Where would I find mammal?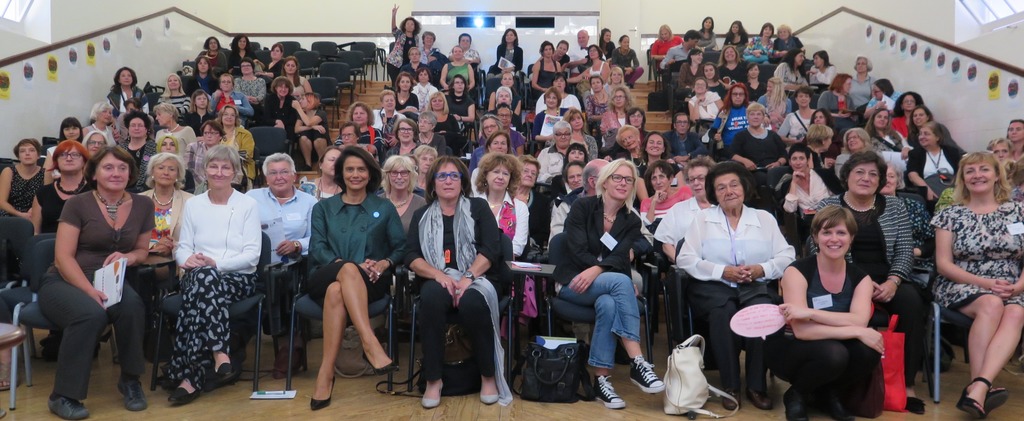
At box=[627, 105, 647, 131].
